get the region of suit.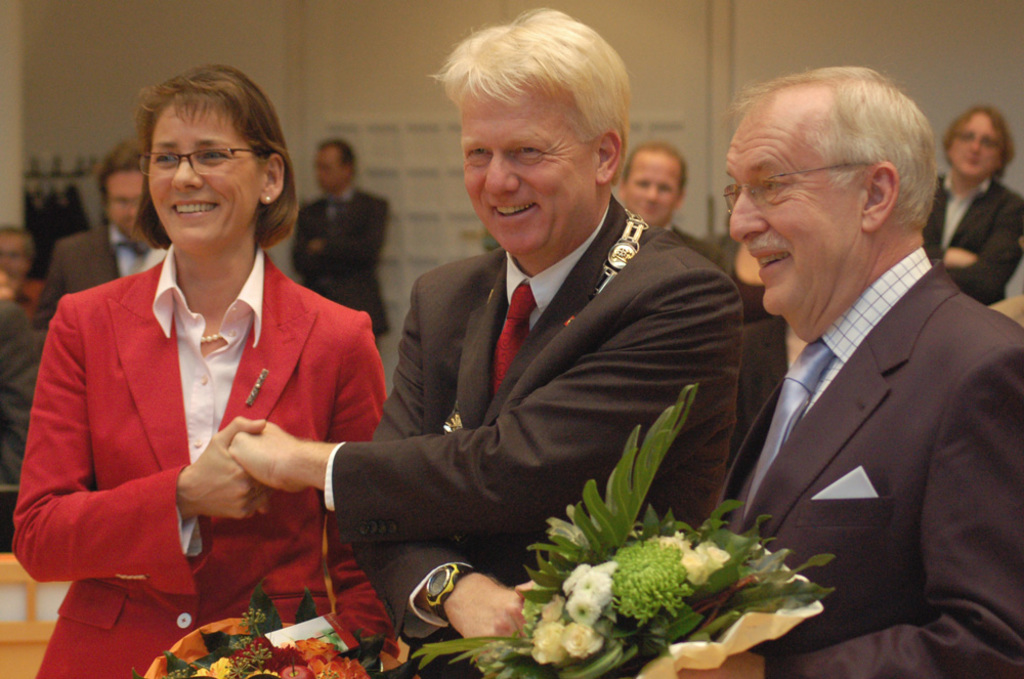
3,249,385,678.
